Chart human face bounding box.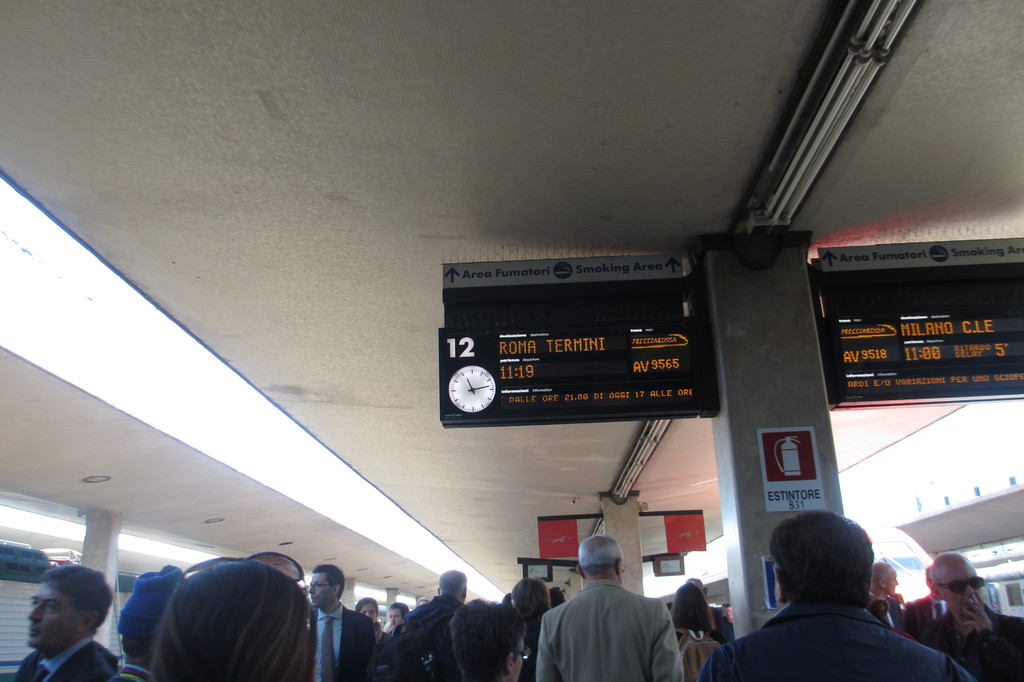
Charted: {"x1": 24, "y1": 587, "x2": 86, "y2": 647}.
